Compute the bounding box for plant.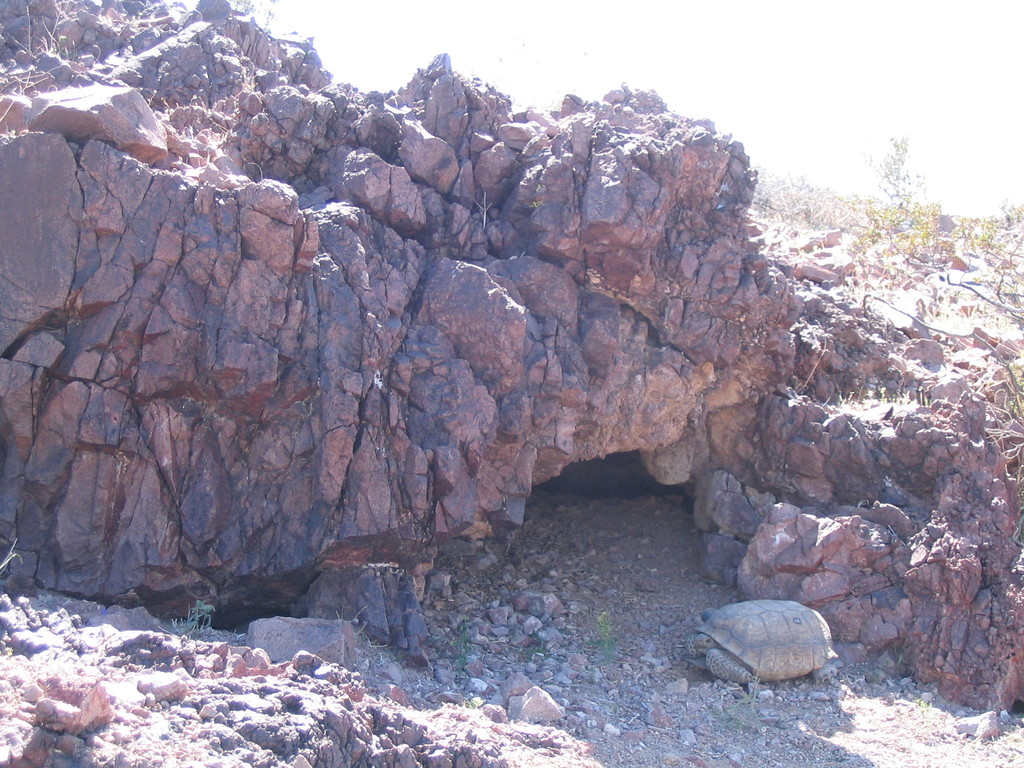
crop(420, 632, 437, 650).
